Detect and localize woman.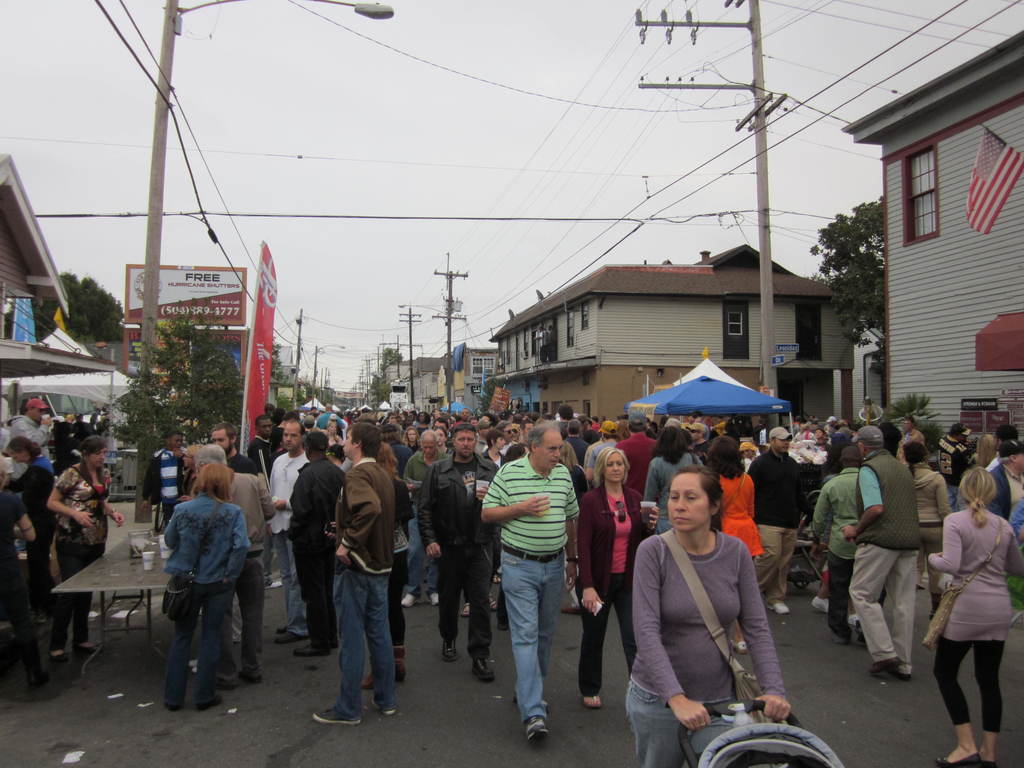
Localized at crop(4, 438, 58, 621).
